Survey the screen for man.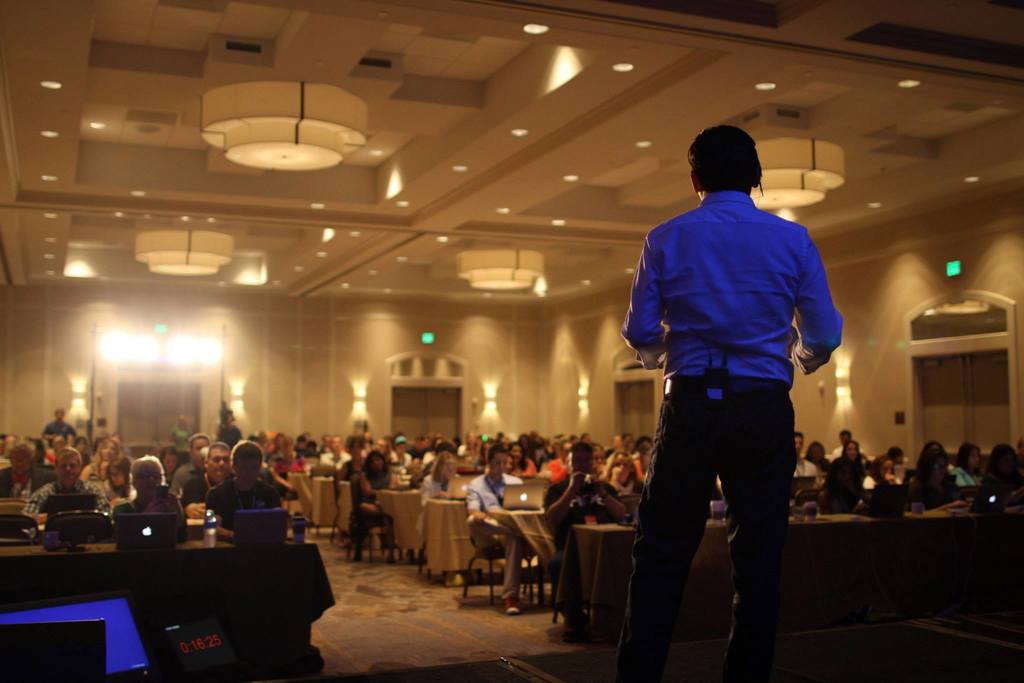
Survey found: (823, 426, 865, 476).
